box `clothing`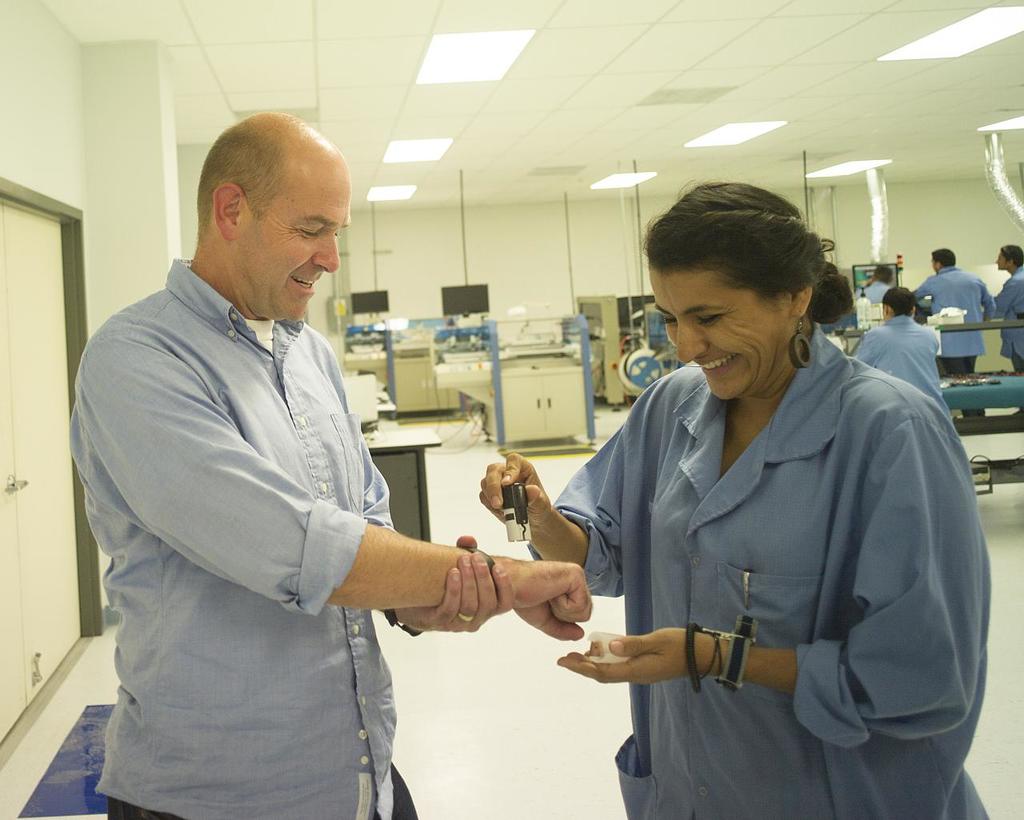
detection(547, 282, 974, 810)
